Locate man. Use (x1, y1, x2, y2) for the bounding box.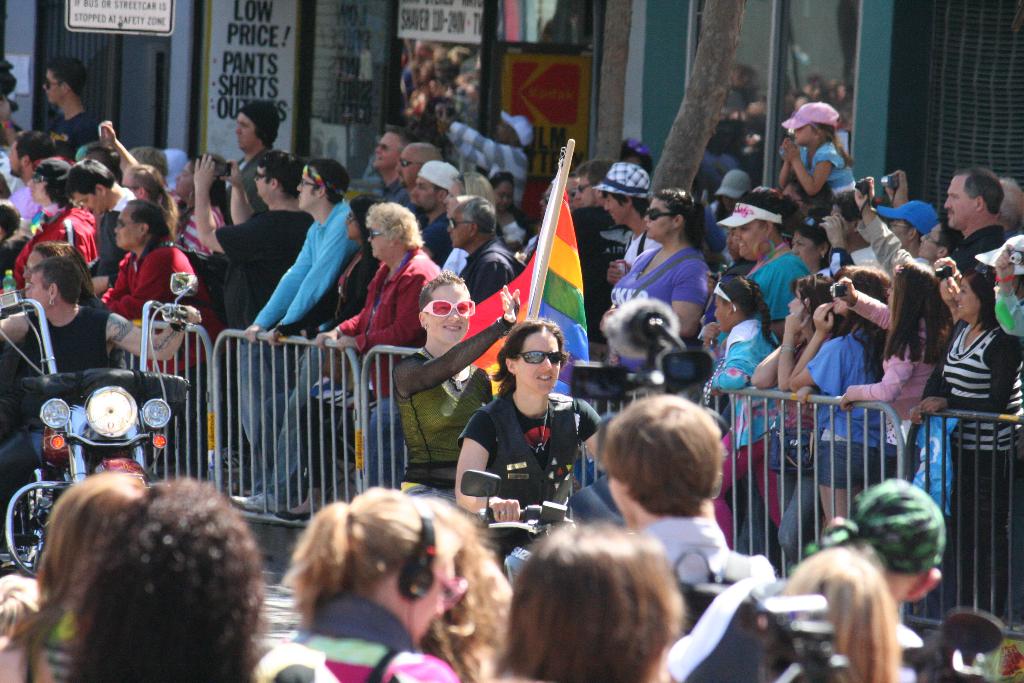
(600, 392, 780, 588).
